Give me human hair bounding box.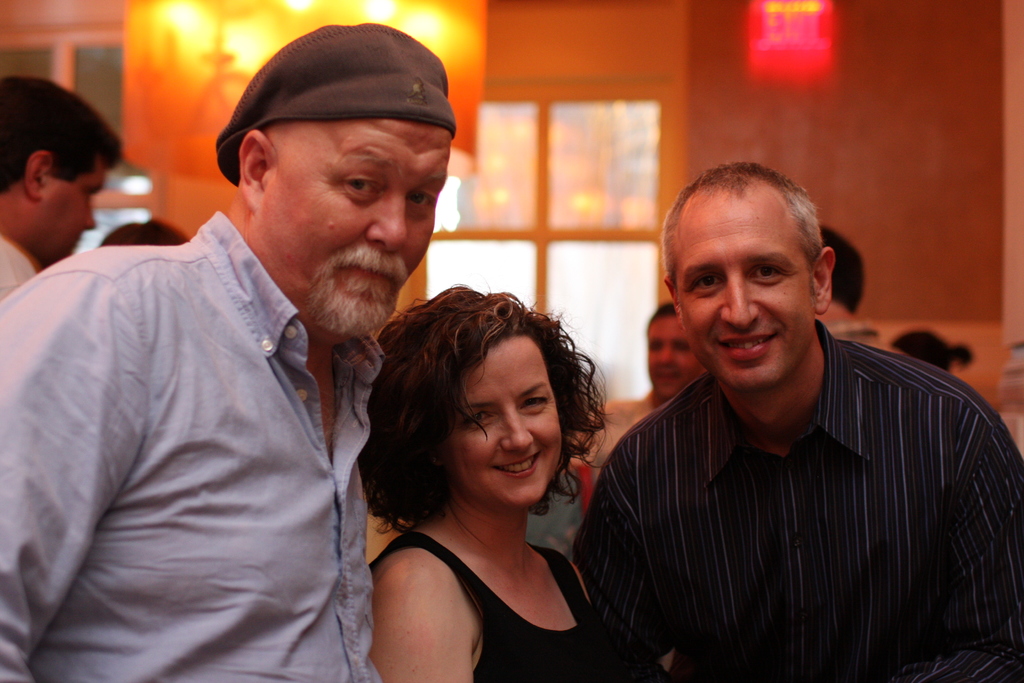
l=645, t=299, r=676, b=327.
